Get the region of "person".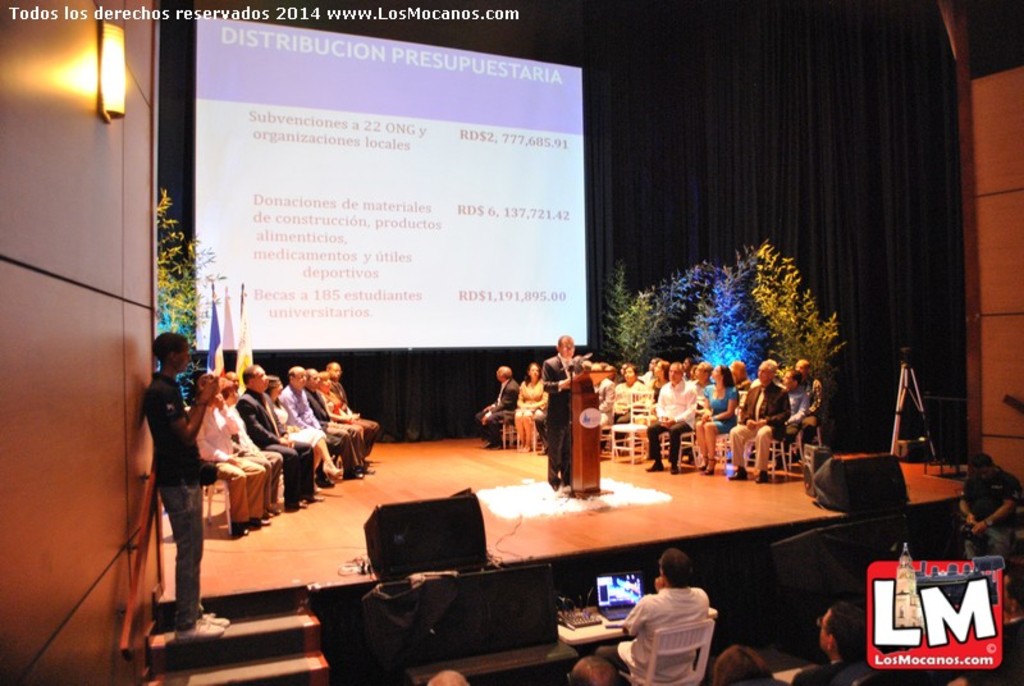
481:363:521:451.
